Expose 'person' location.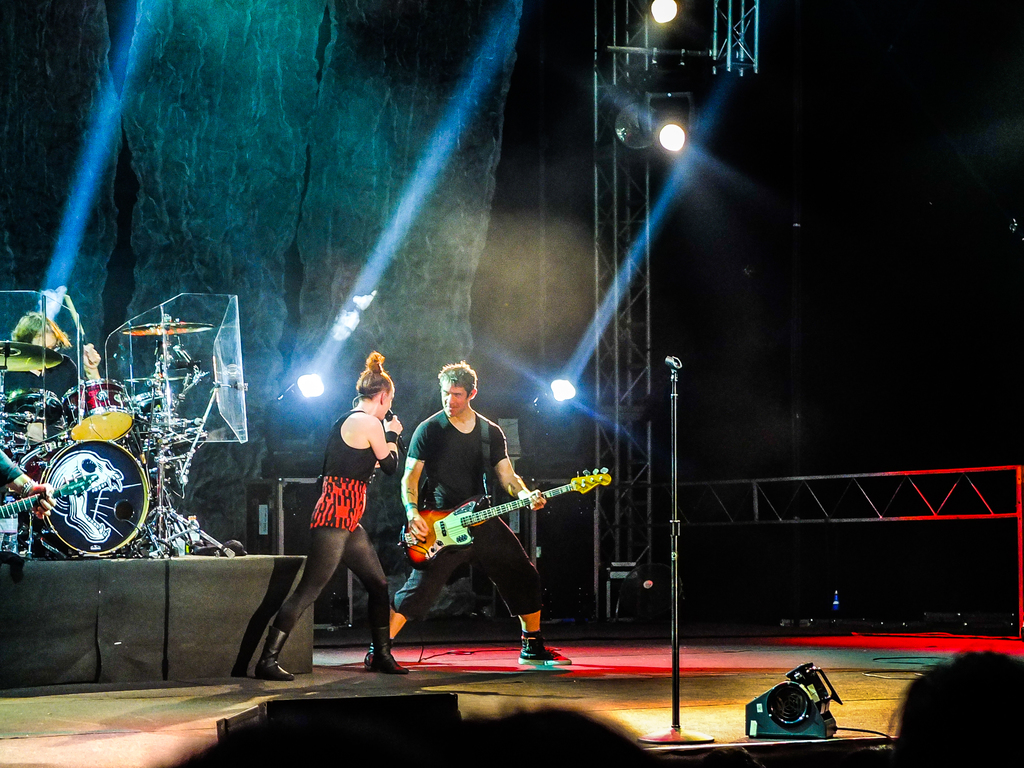
Exposed at detection(260, 353, 404, 683).
